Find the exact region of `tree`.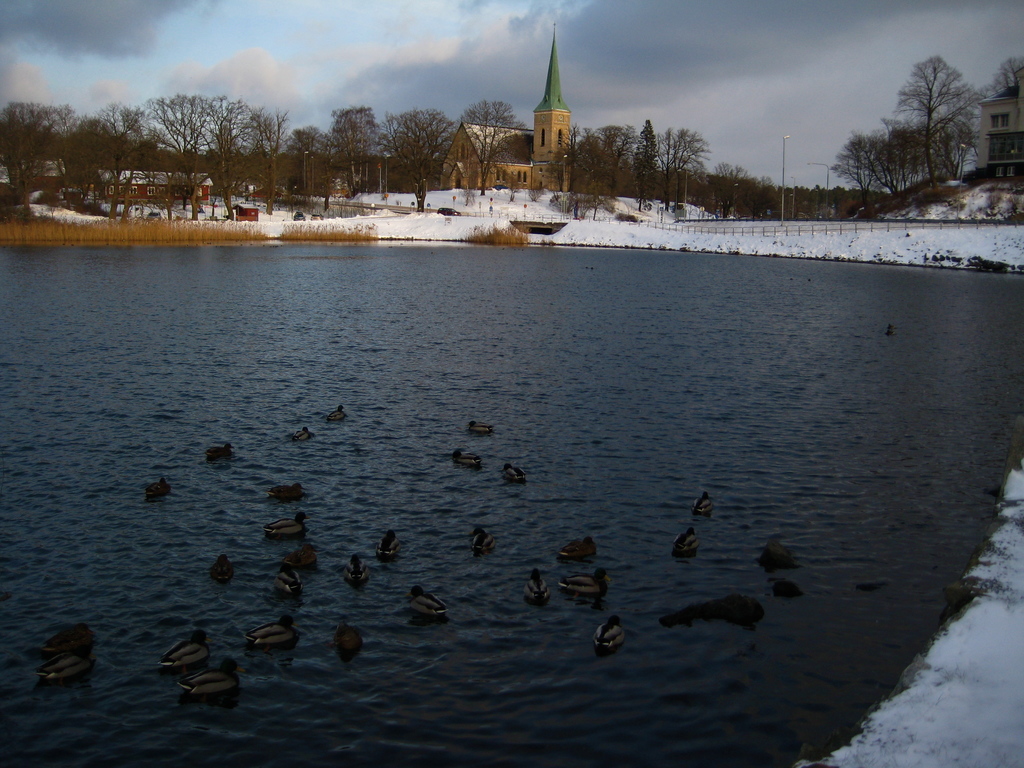
Exact region: (201,115,257,216).
